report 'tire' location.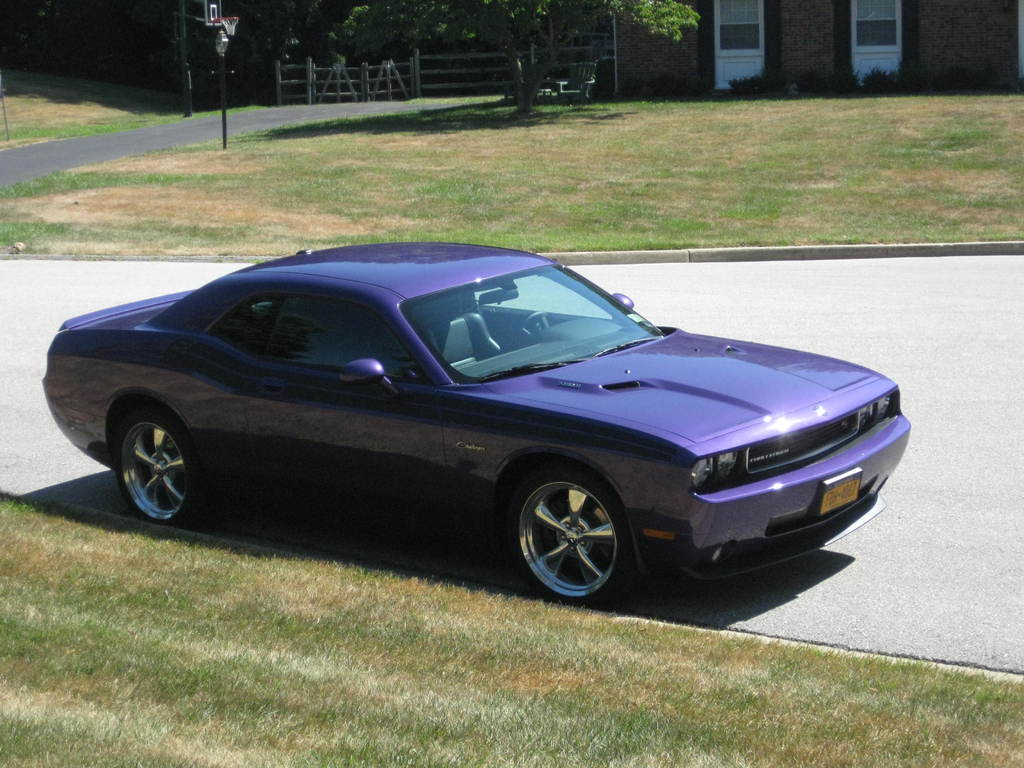
Report: region(115, 410, 201, 524).
